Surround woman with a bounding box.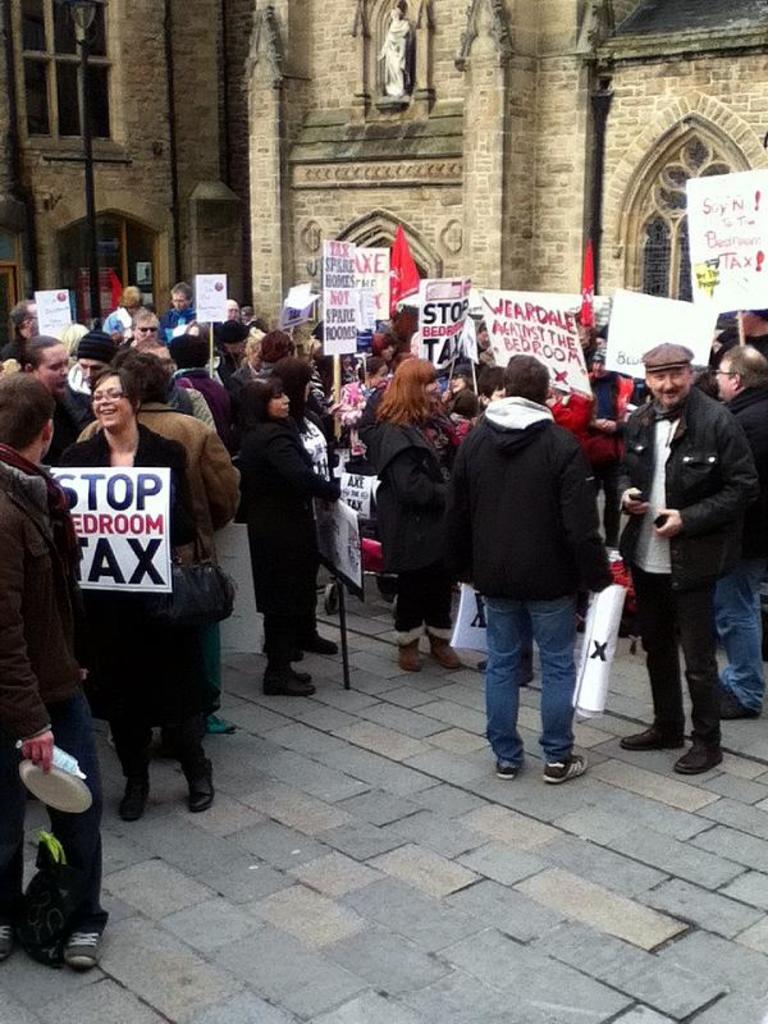
(x1=51, y1=371, x2=219, y2=815).
